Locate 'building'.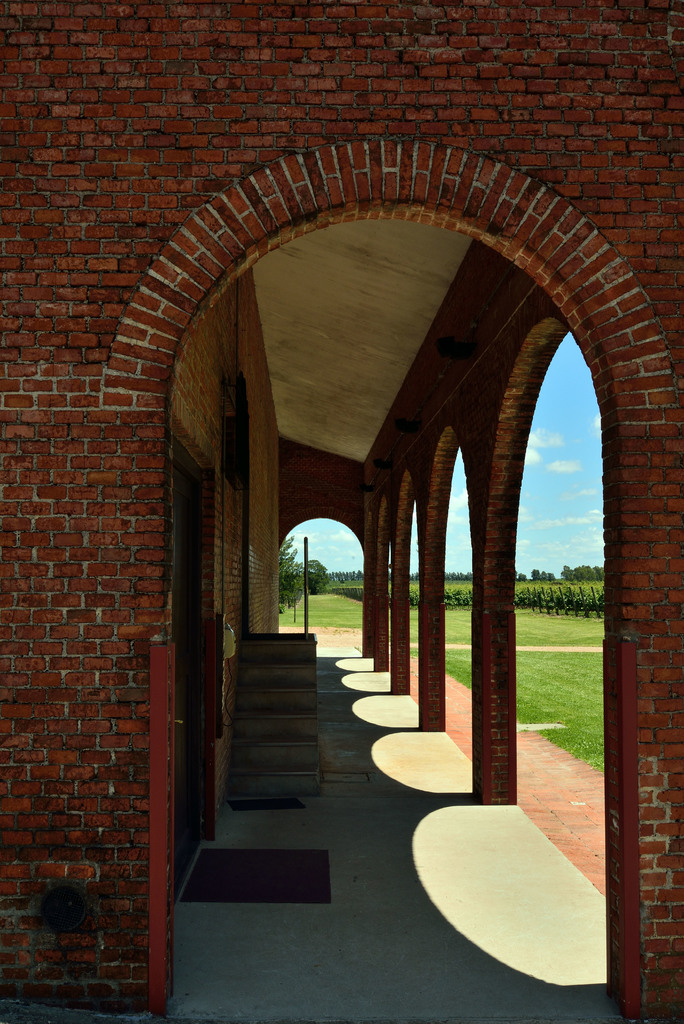
Bounding box: crop(0, 0, 683, 1023).
